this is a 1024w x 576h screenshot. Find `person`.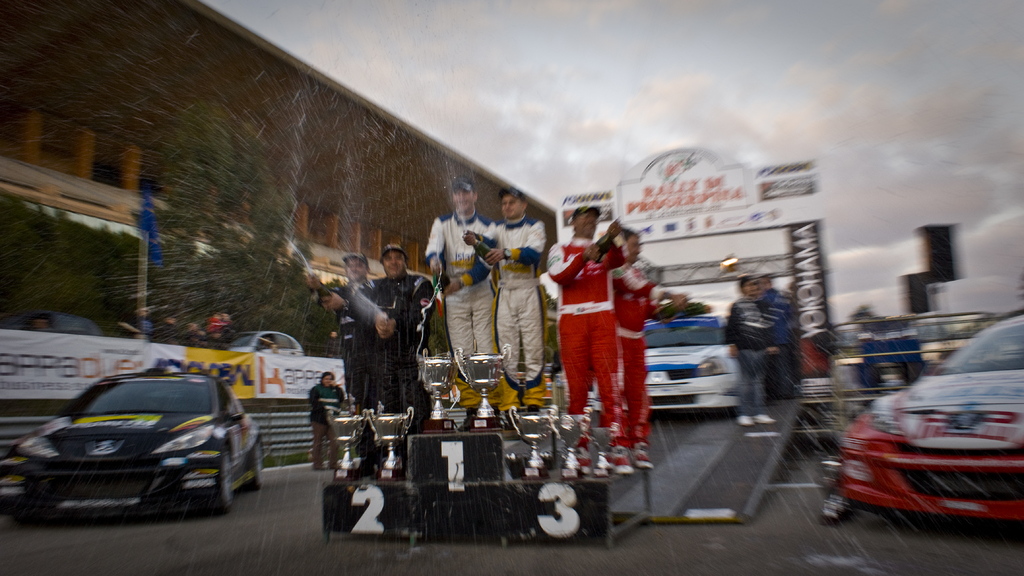
Bounding box: detection(492, 198, 556, 393).
